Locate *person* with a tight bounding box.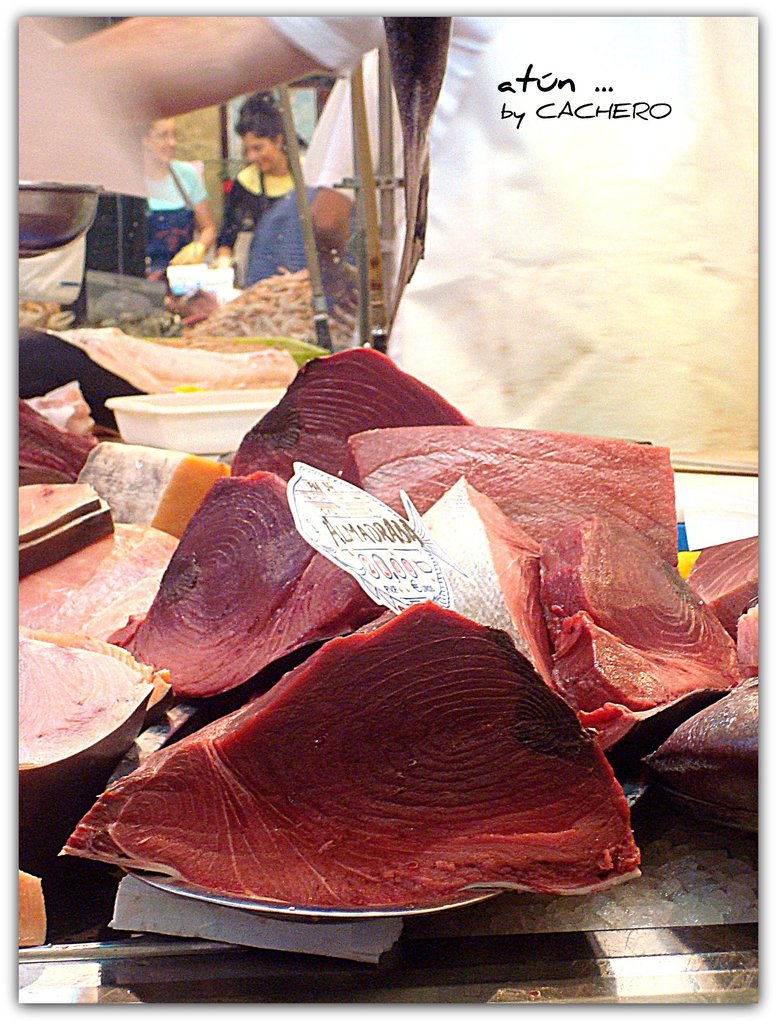
201 95 318 305.
